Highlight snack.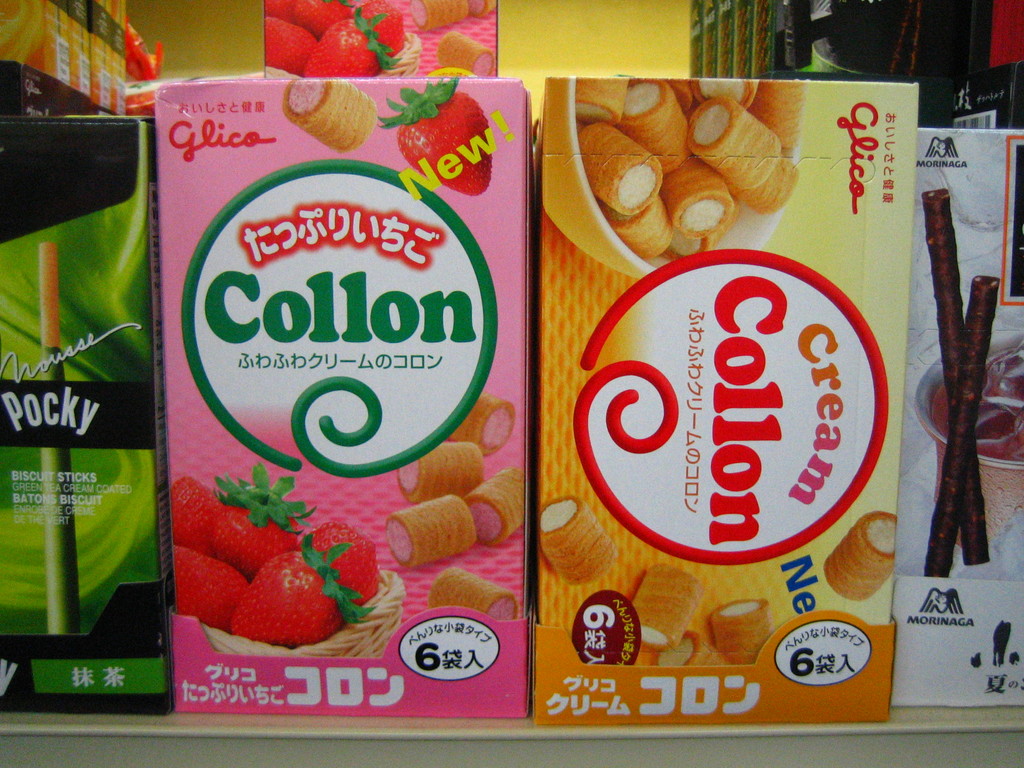
Highlighted region: 429/568/517/622.
